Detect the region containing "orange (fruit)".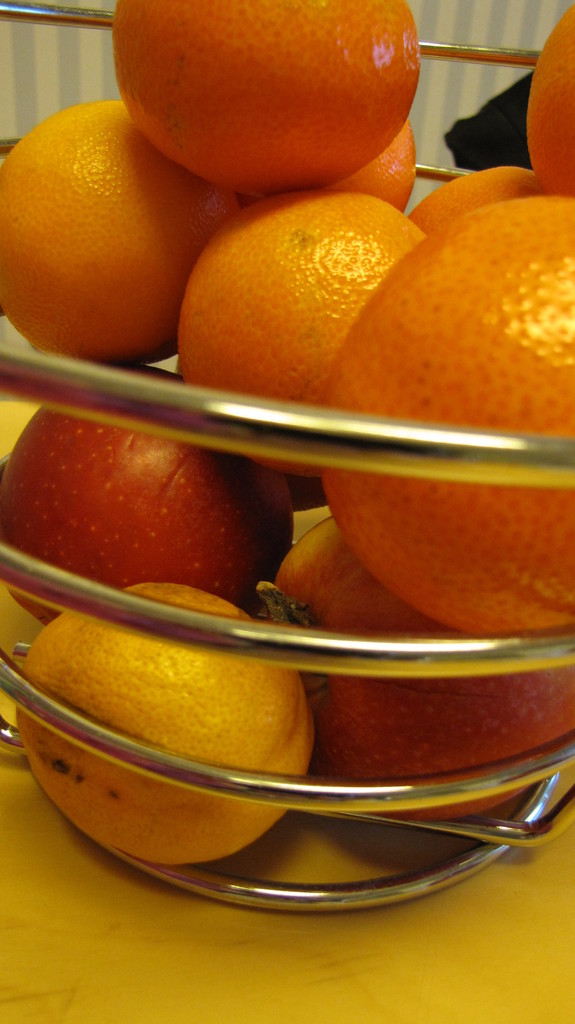
<box>111,0,416,195</box>.
